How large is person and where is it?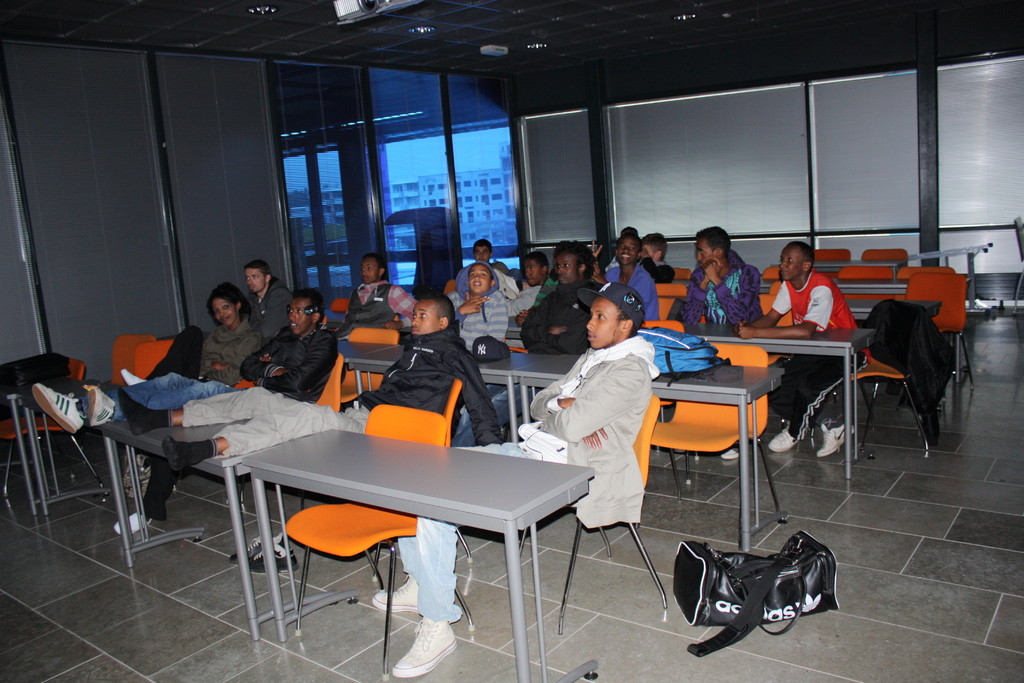
Bounding box: box(28, 274, 270, 431).
